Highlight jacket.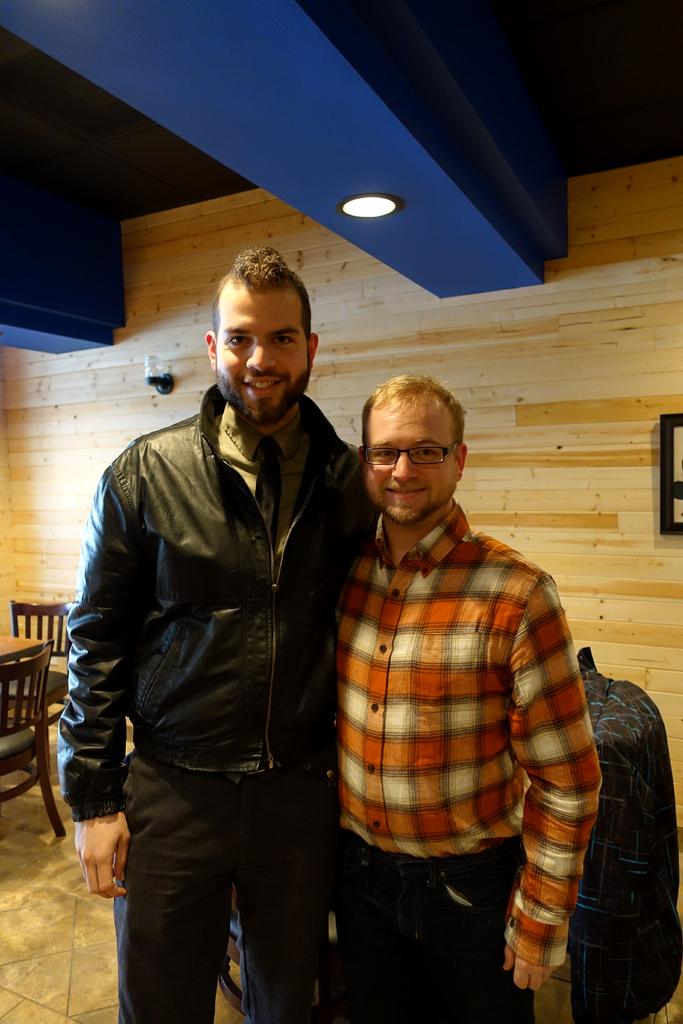
Highlighted region: select_region(45, 319, 366, 840).
